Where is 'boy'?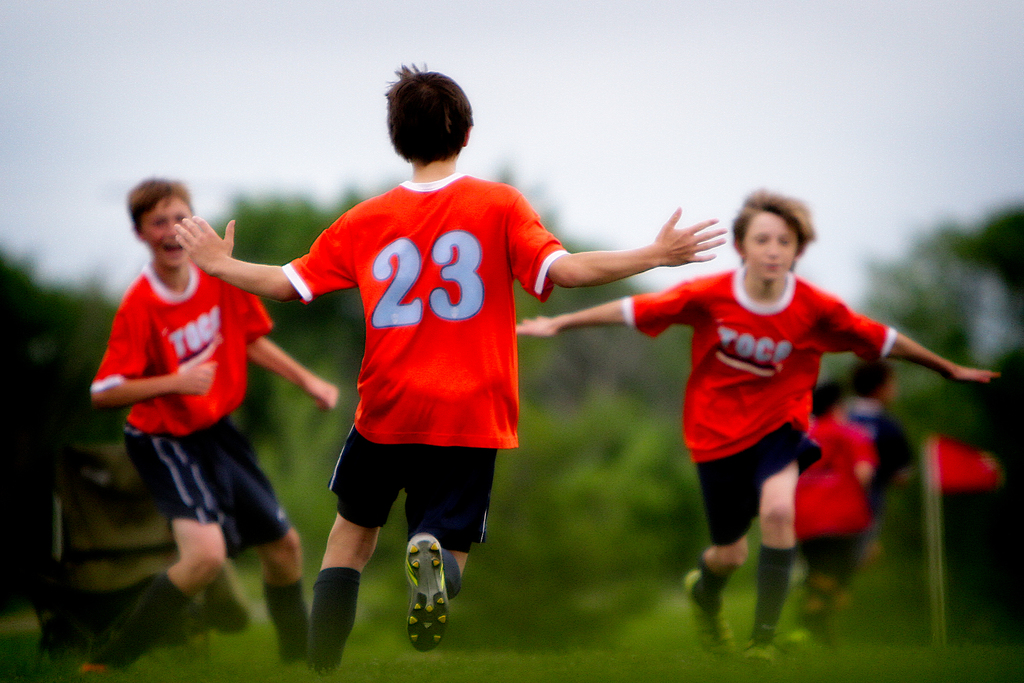
box=[171, 64, 725, 682].
